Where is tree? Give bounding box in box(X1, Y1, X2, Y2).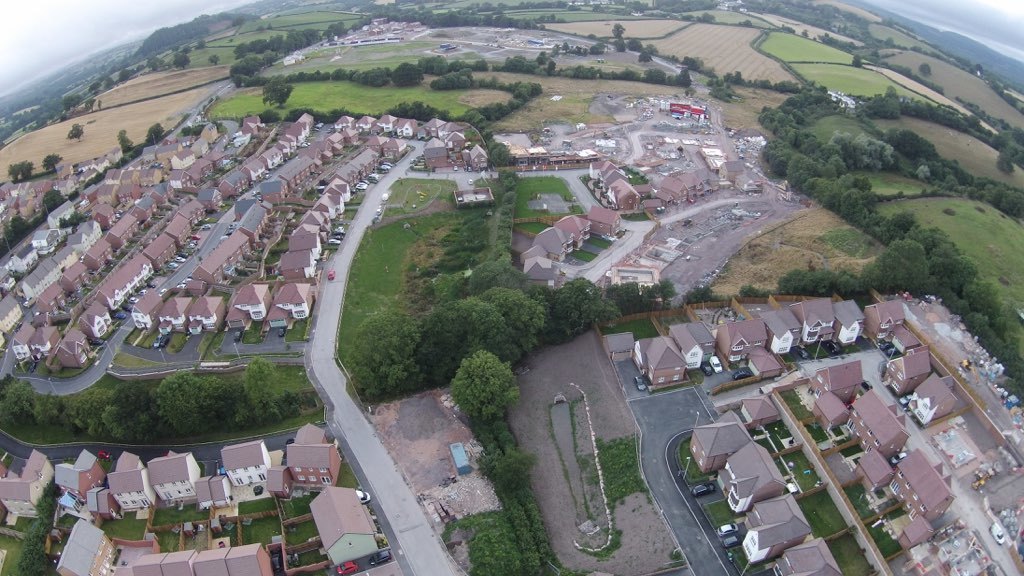
box(918, 63, 937, 78).
